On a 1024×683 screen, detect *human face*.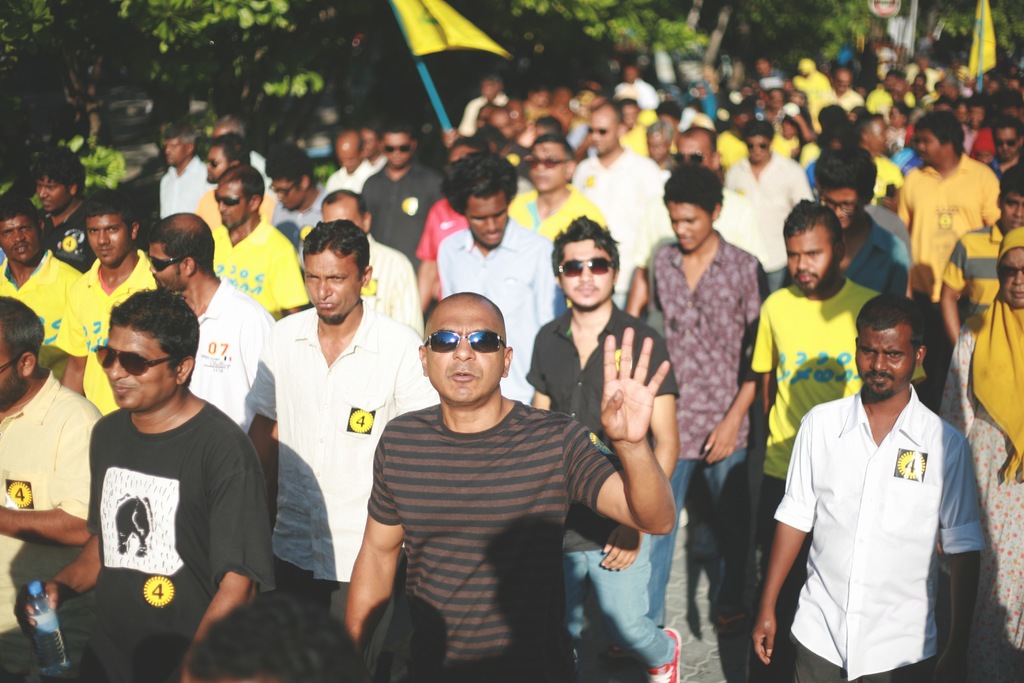
[854, 332, 918, 400].
